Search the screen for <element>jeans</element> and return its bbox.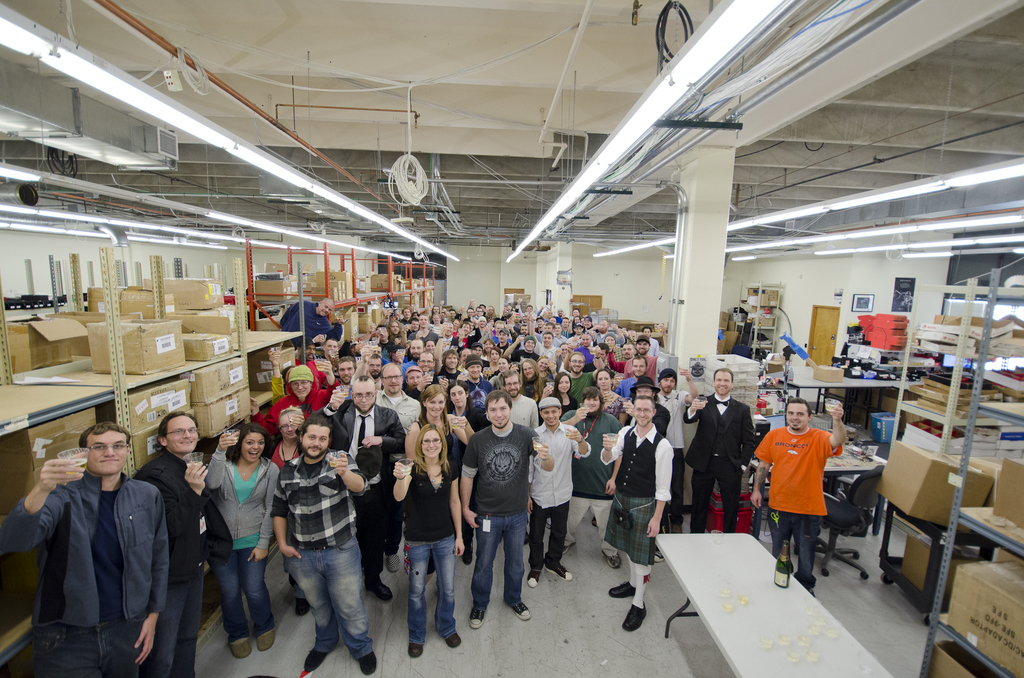
Found: 479, 506, 526, 608.
